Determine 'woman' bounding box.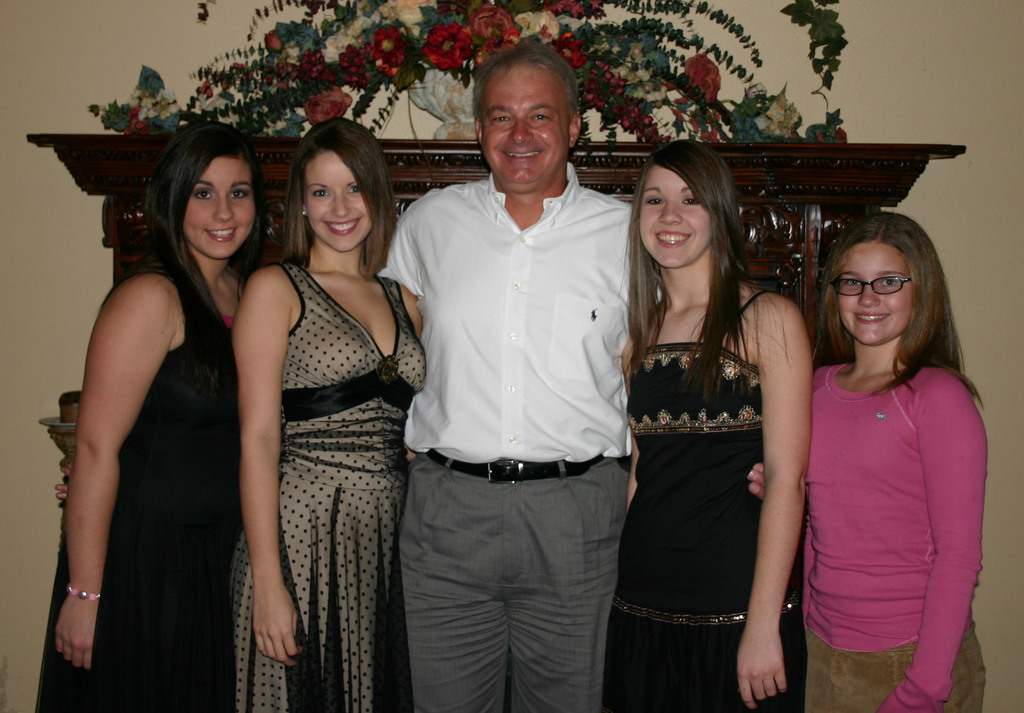
Determined: 33, 117, 276, 712.
